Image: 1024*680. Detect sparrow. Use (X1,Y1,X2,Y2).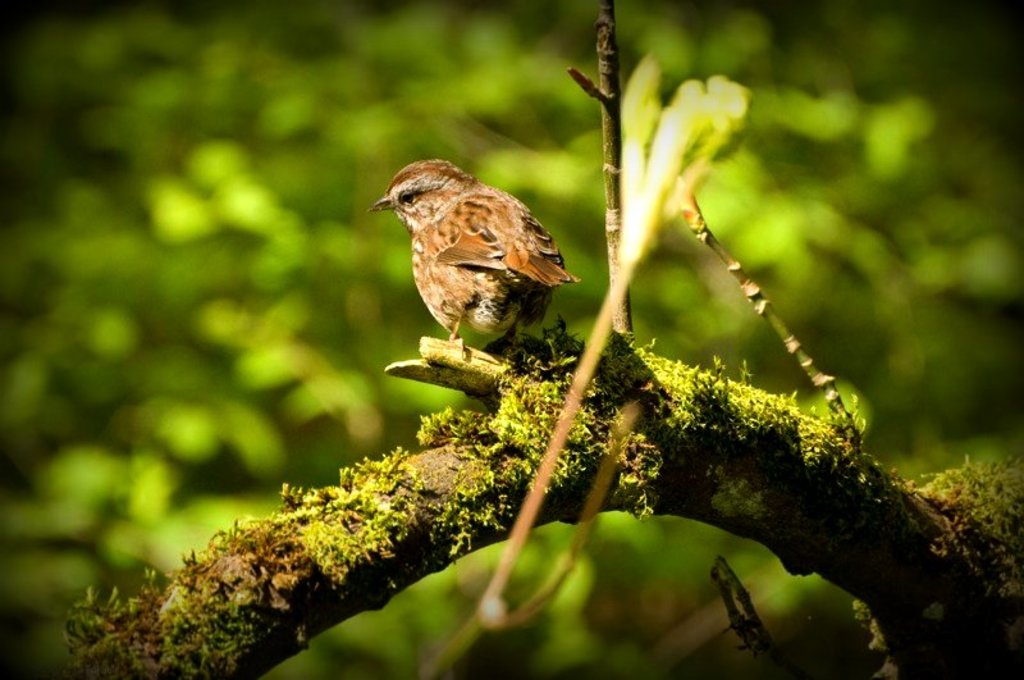
(360,155,584,365).
